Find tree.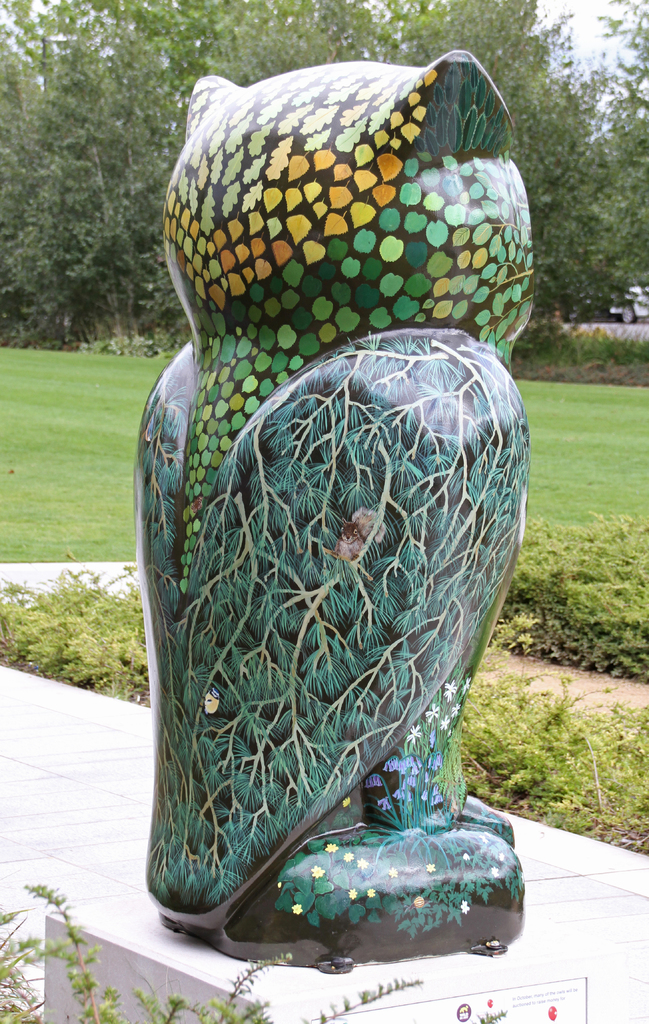
74, 0, 263, 105.
